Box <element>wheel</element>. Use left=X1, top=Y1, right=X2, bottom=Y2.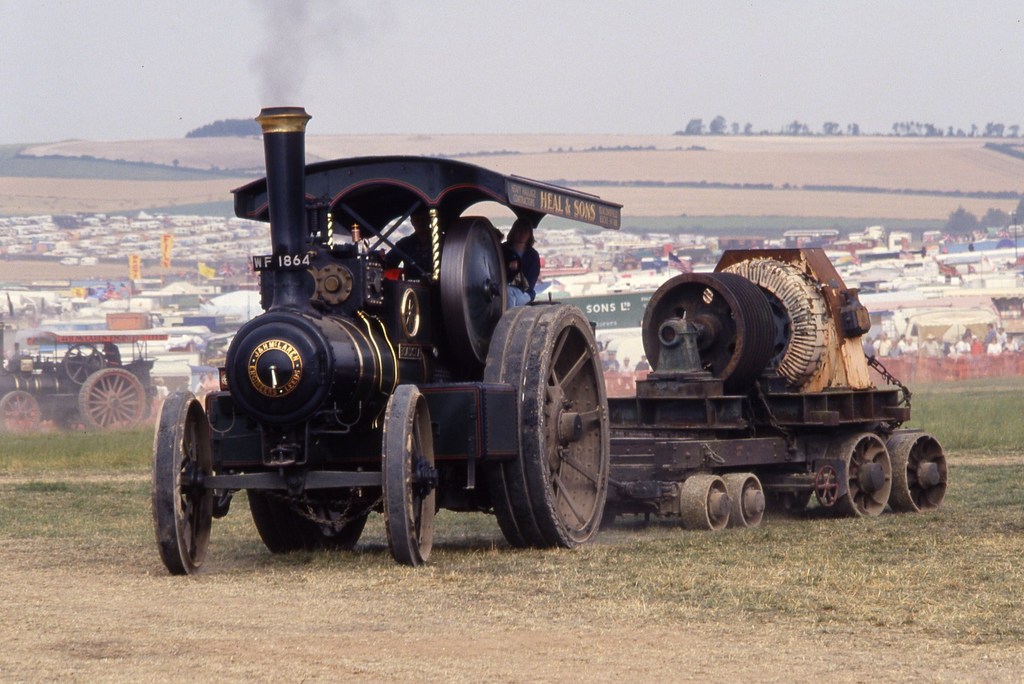
left=77, top=371, right=144, bottom=431.
